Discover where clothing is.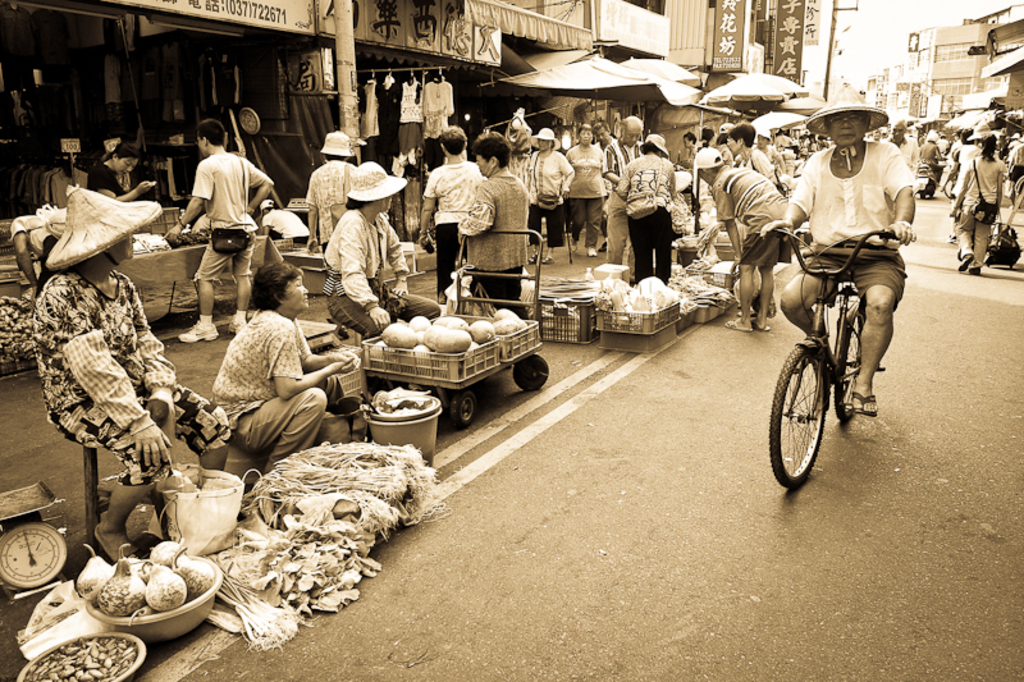
Discovered at locate(522, 147, 579, 255).
